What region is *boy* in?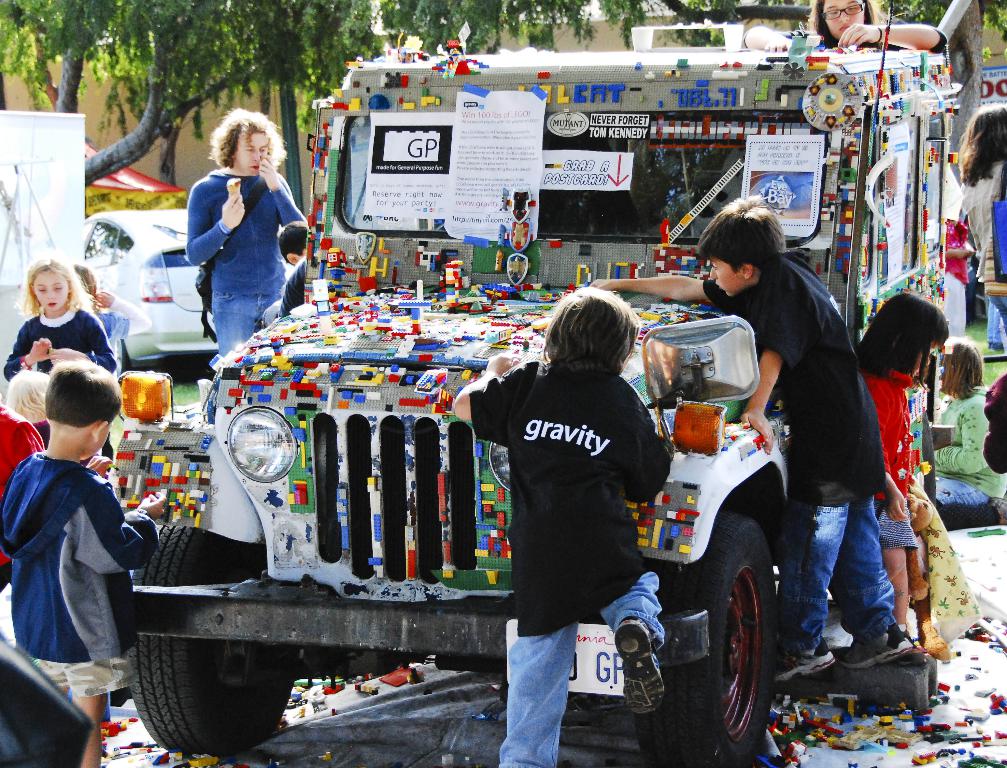
box(0, 350, 167, 717).
